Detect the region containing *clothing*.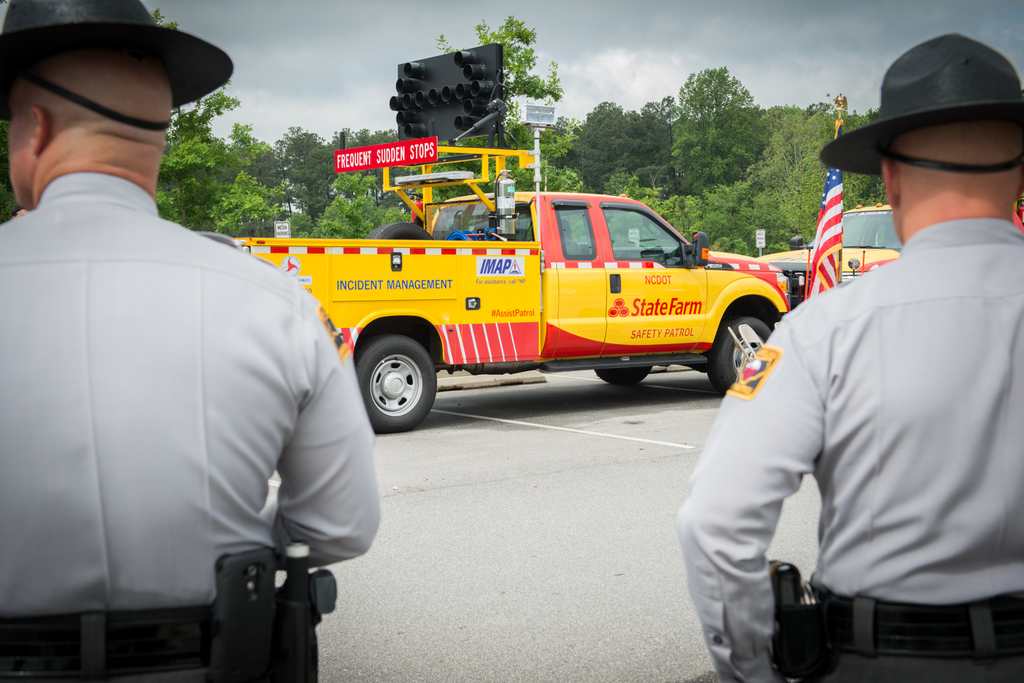
region(0, 602, 321, 682).
